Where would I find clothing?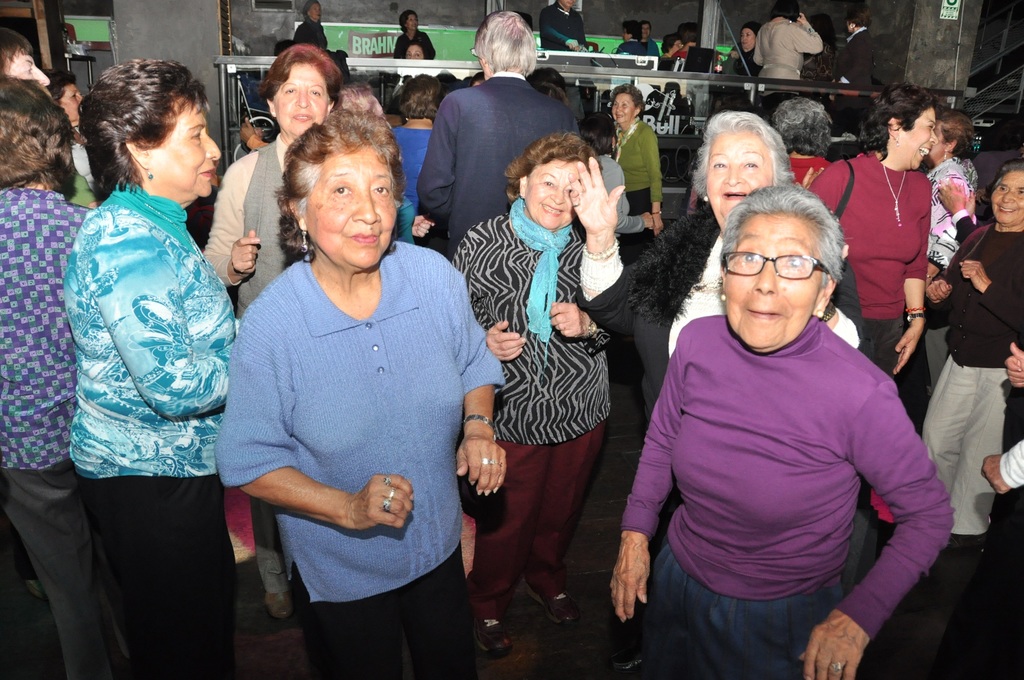
At [left=411, top=76, right=580, bottom=246].
